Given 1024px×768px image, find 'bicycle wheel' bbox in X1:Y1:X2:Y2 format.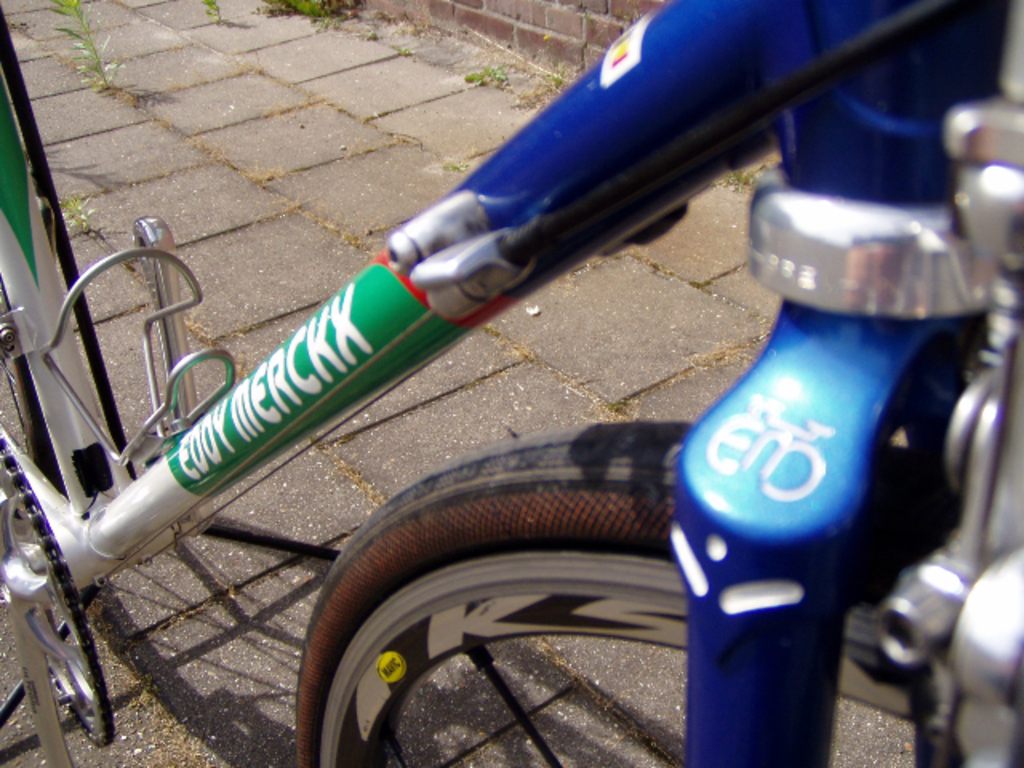
288:416:1006:766.
